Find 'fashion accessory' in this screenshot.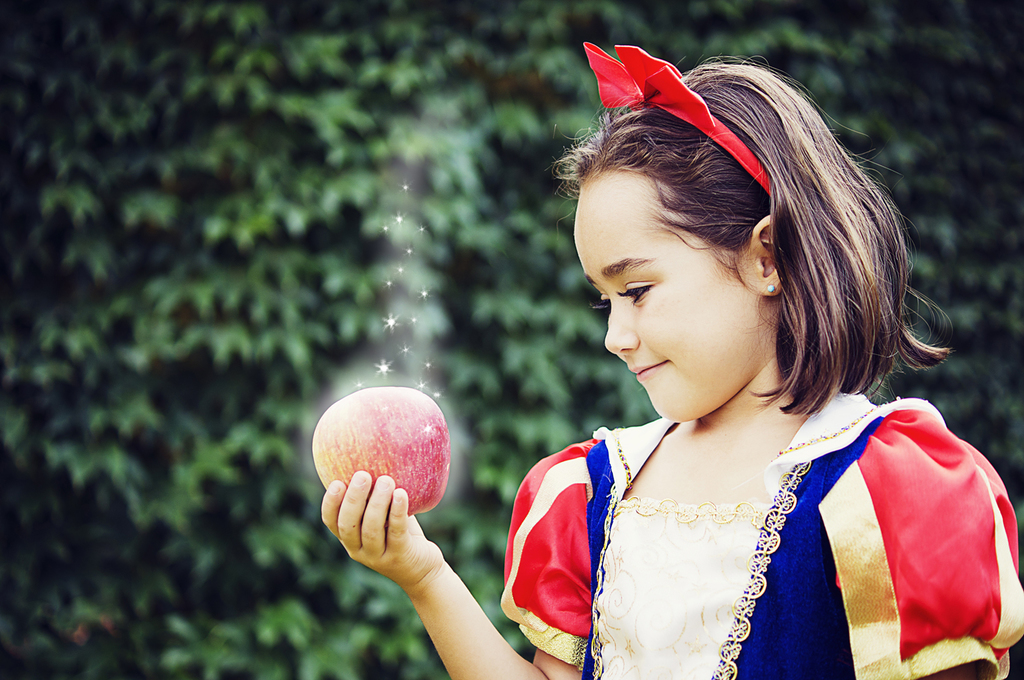
The bounding box for 'fashion accessory' is [766, 286, 770, 295].
